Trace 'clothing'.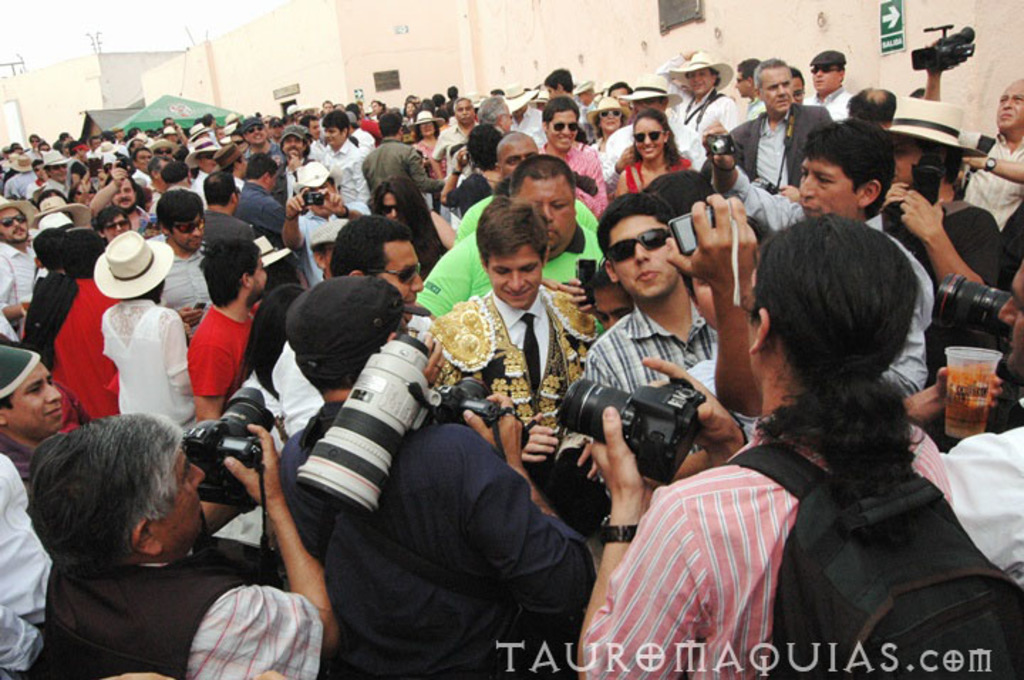
Traced to bbox(13, 162, 38, 199).
